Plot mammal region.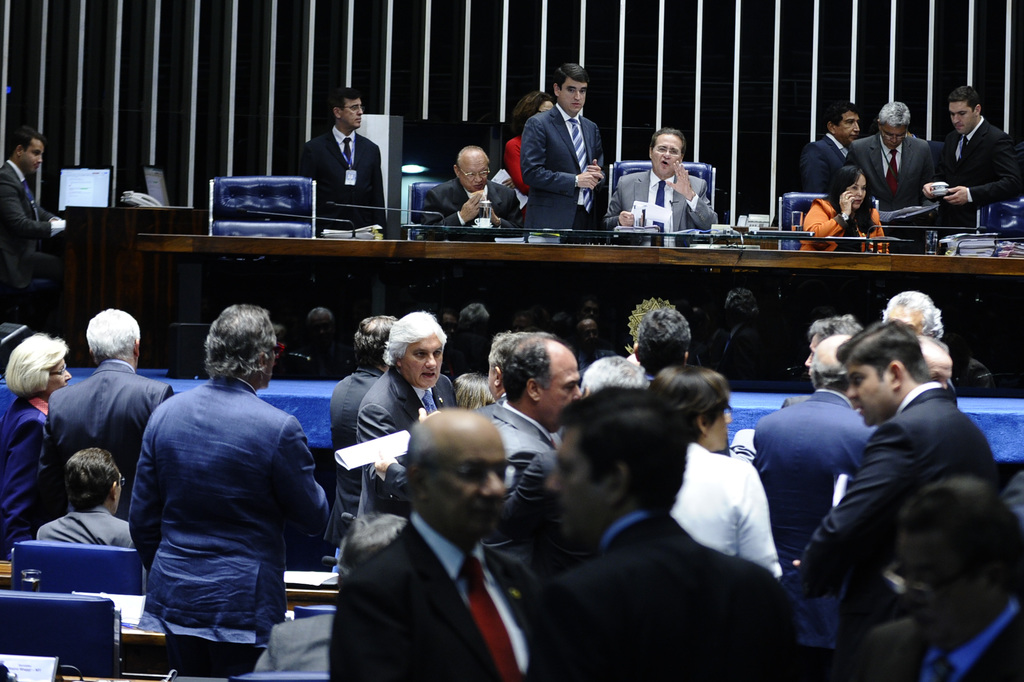
Plotted at [left=793, top=99, right=859, bottom=193].
